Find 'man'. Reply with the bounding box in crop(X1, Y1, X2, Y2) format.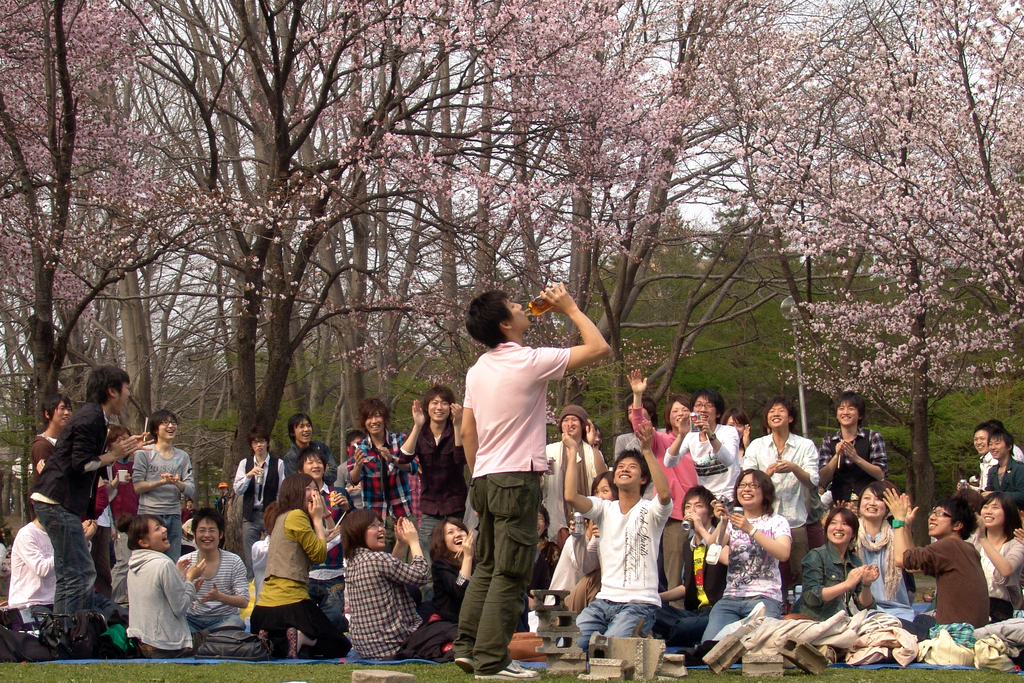
crop(30, 369, 155, 639).
